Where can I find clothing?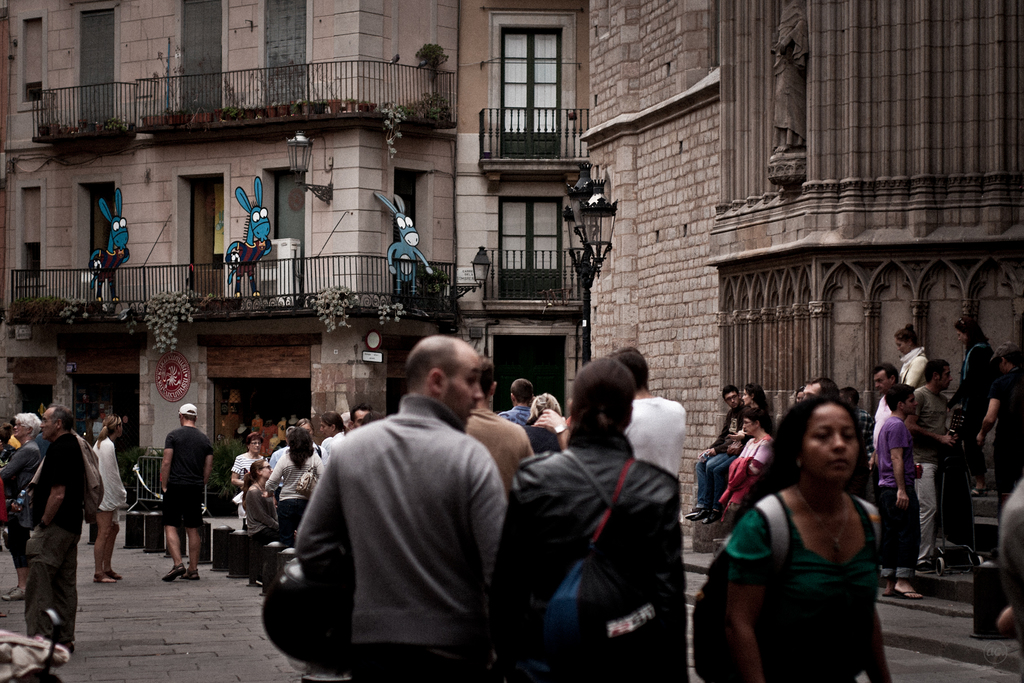
You can find it at bbox=[872, 393, 892, 445].
